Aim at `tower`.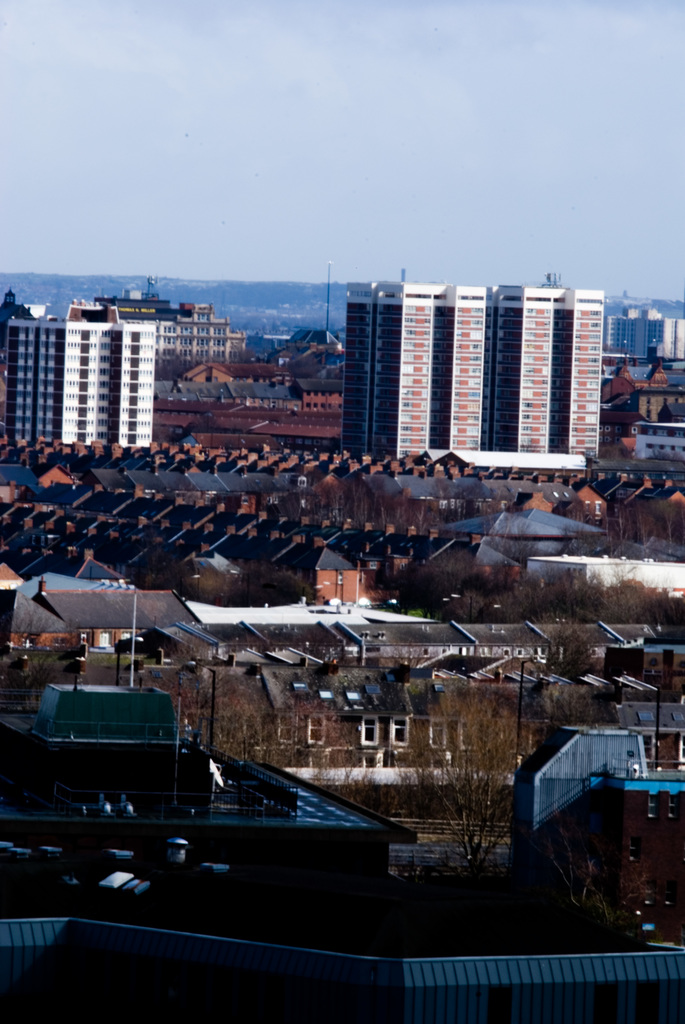
Aimed at x1=338, y1=274, x2=491, y2=472.
